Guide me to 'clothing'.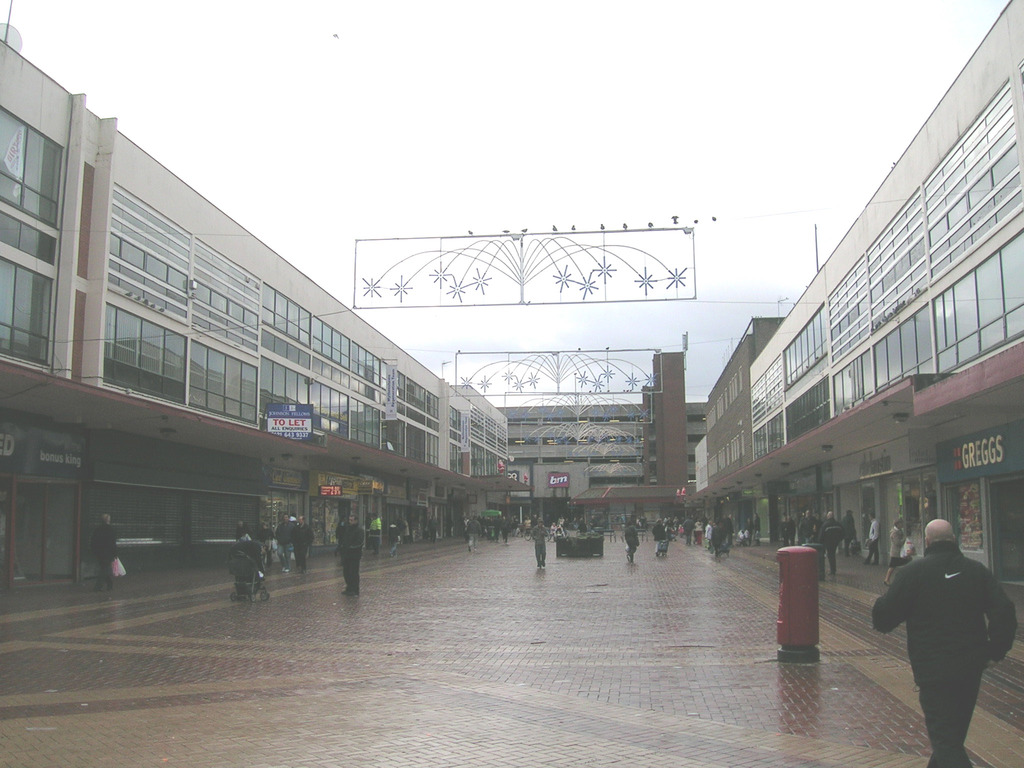
Guidance: locate(685, 516, 690, 544).
